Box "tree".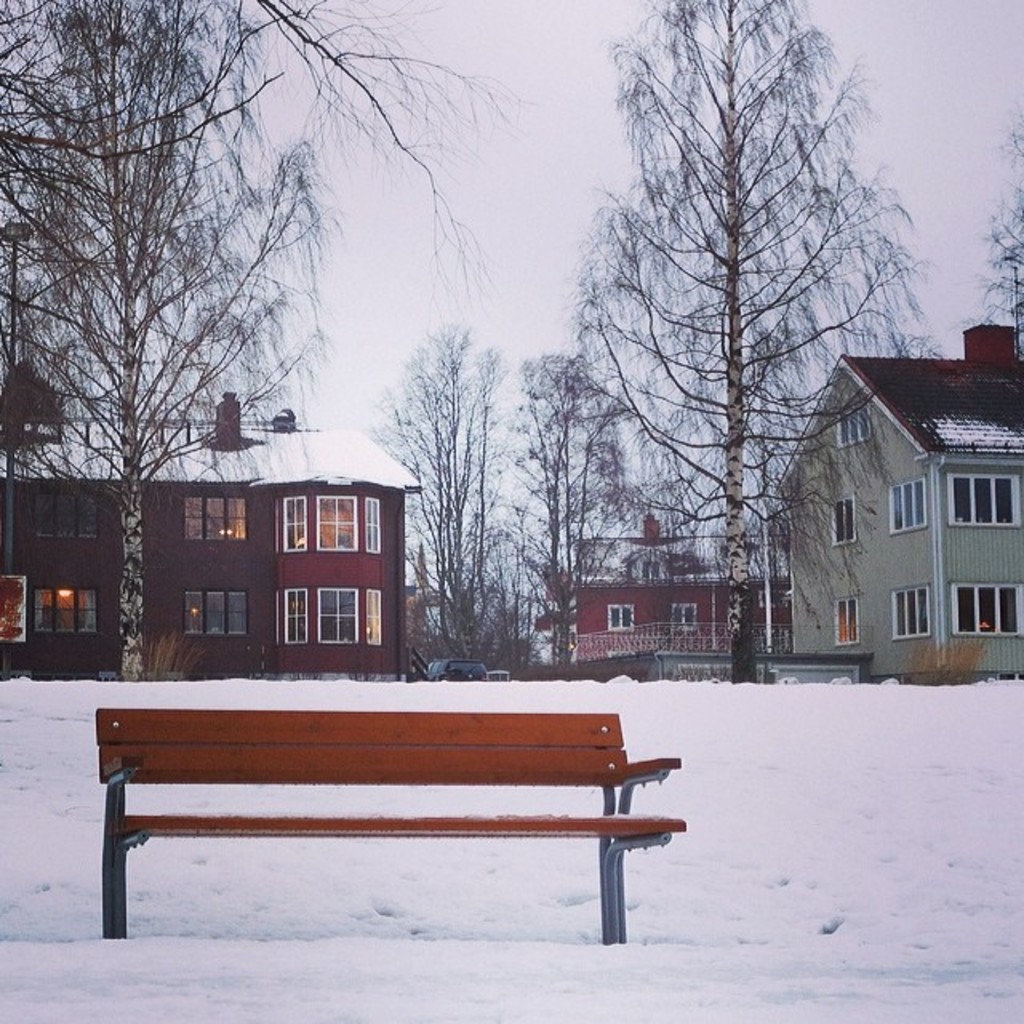
0/0/533/672.
